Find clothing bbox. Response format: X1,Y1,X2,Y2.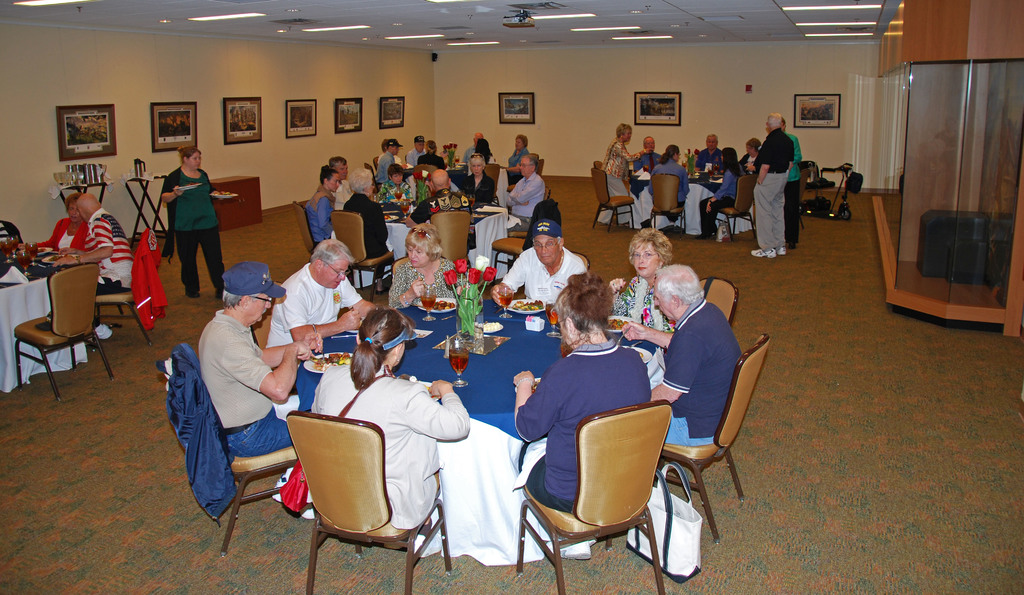
737,152,758,173.
